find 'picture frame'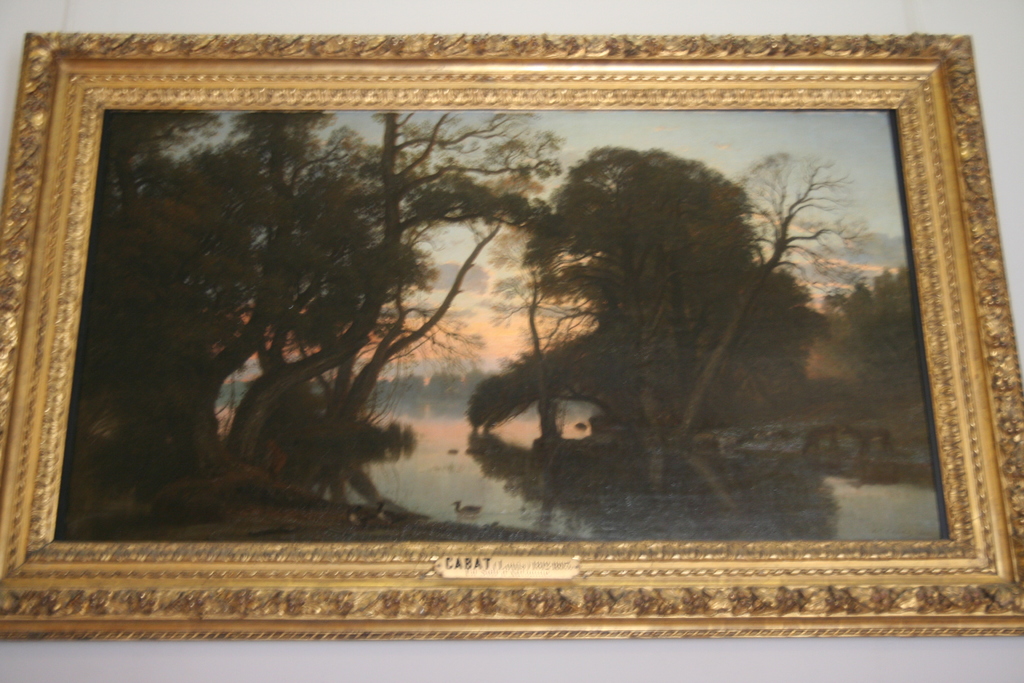
<box>0,29,1023,639</box>
